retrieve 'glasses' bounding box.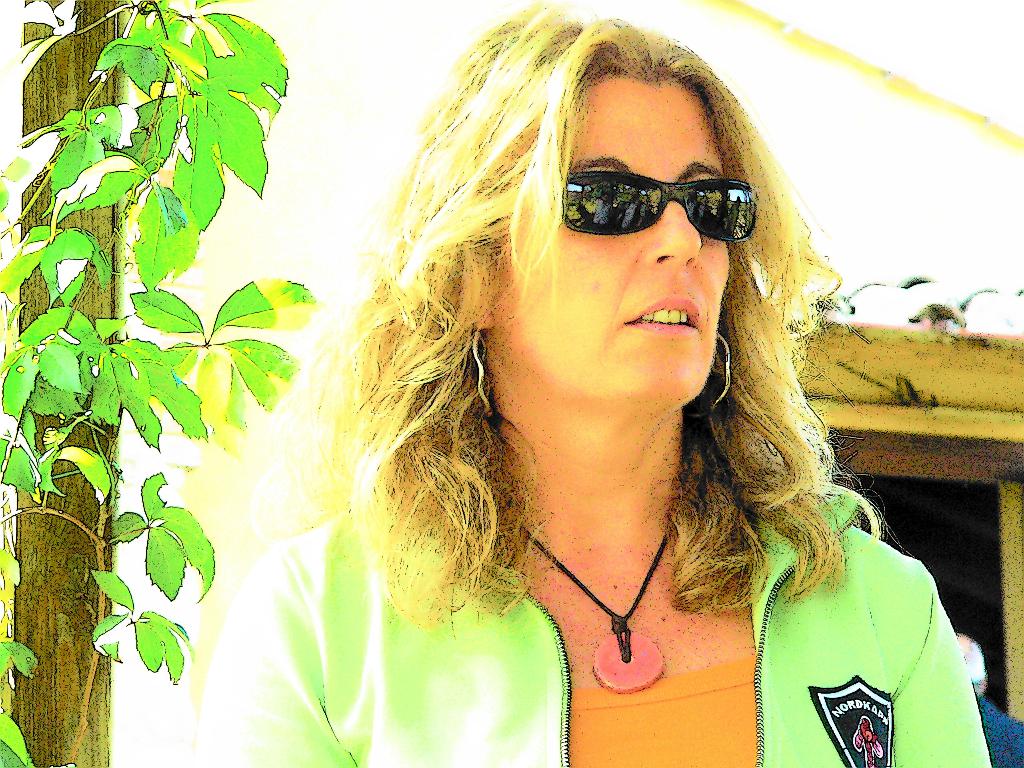
Bounding box: 559,165,756,246.
